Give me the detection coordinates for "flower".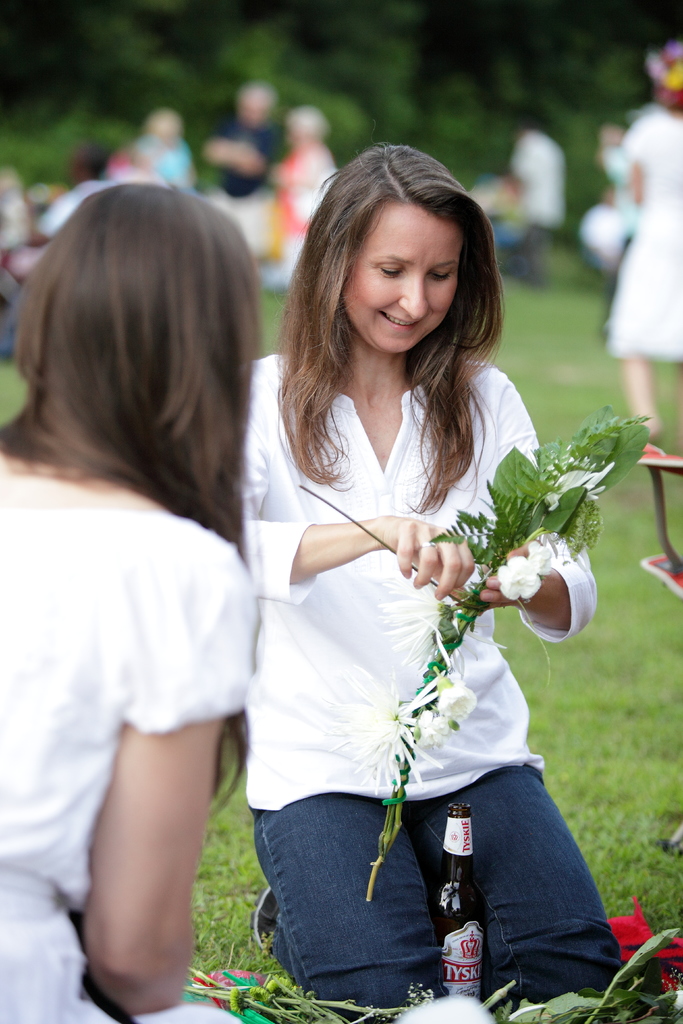
494 556 547 599.
